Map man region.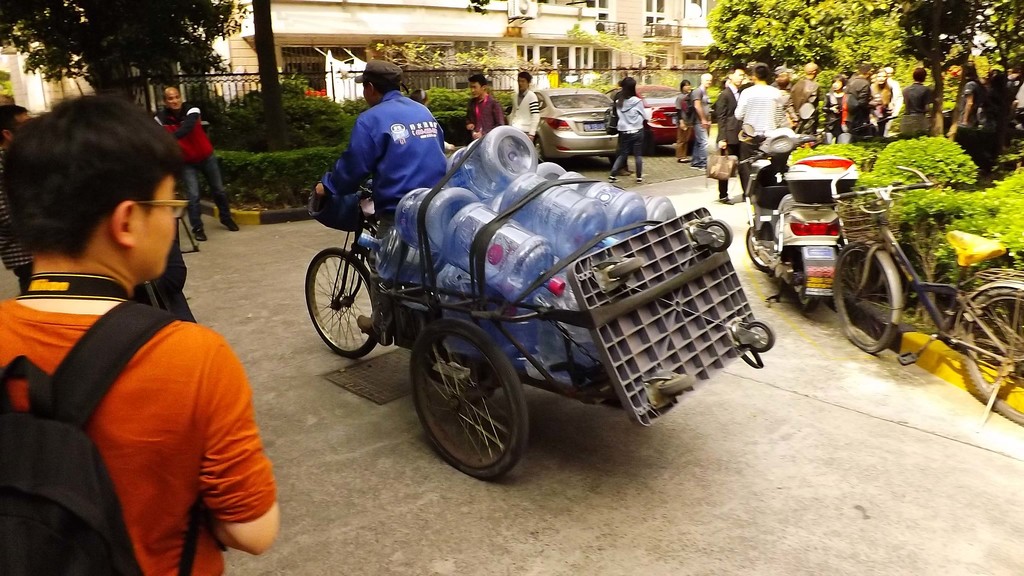
Mapped to l=505, t=70, r=540, b=147.
